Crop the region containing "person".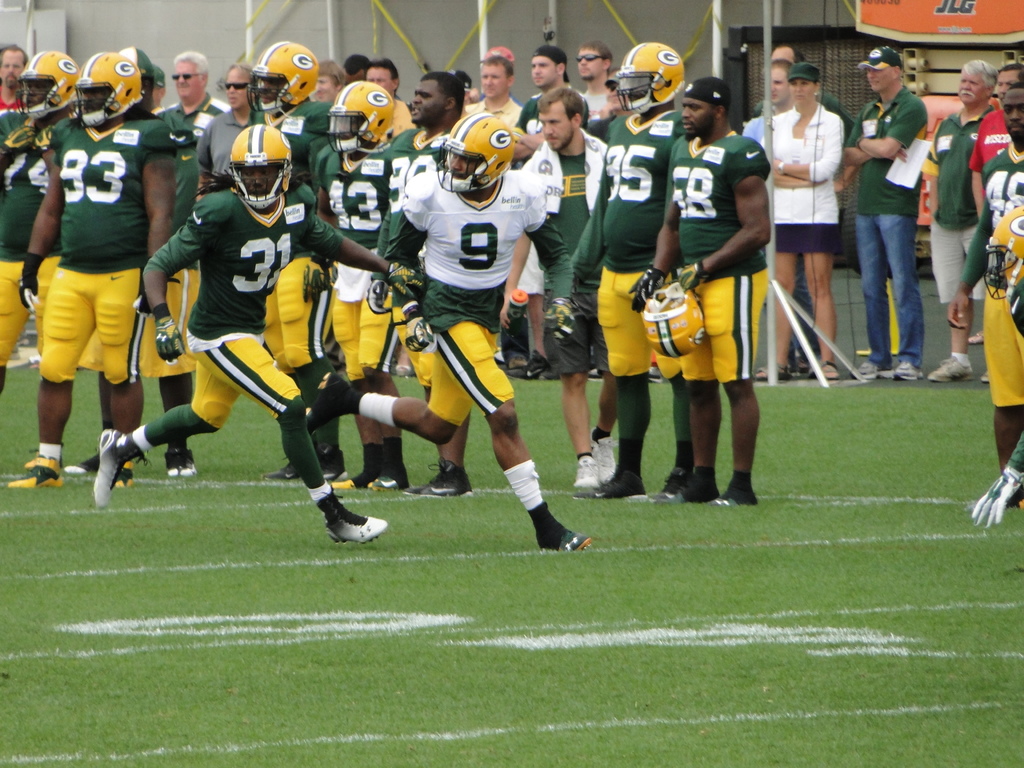
Crop region: [0,49,78,387].
